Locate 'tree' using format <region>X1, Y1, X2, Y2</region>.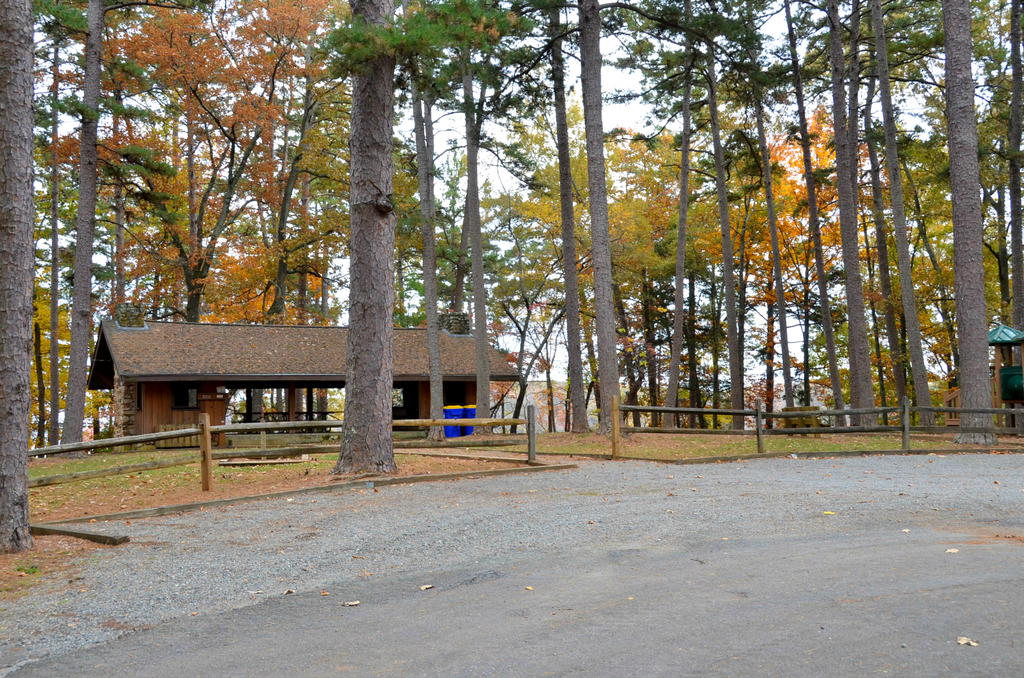
<region>4, 6, 1023, 494</region>.
